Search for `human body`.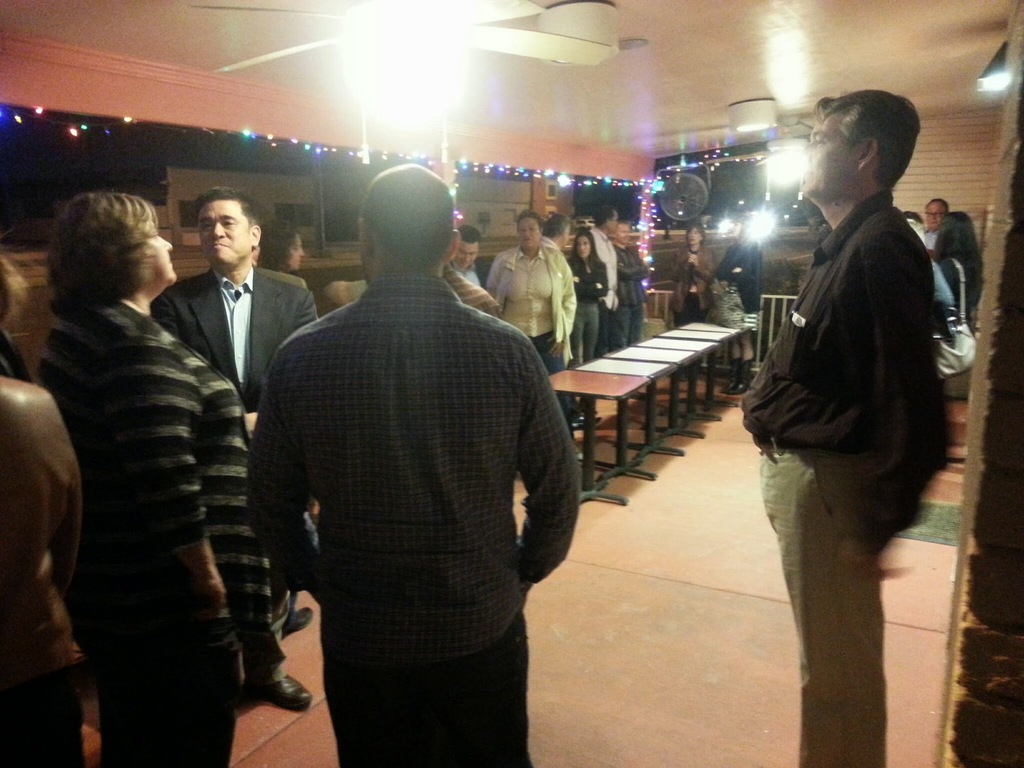
Found at 742/93/956/756.
